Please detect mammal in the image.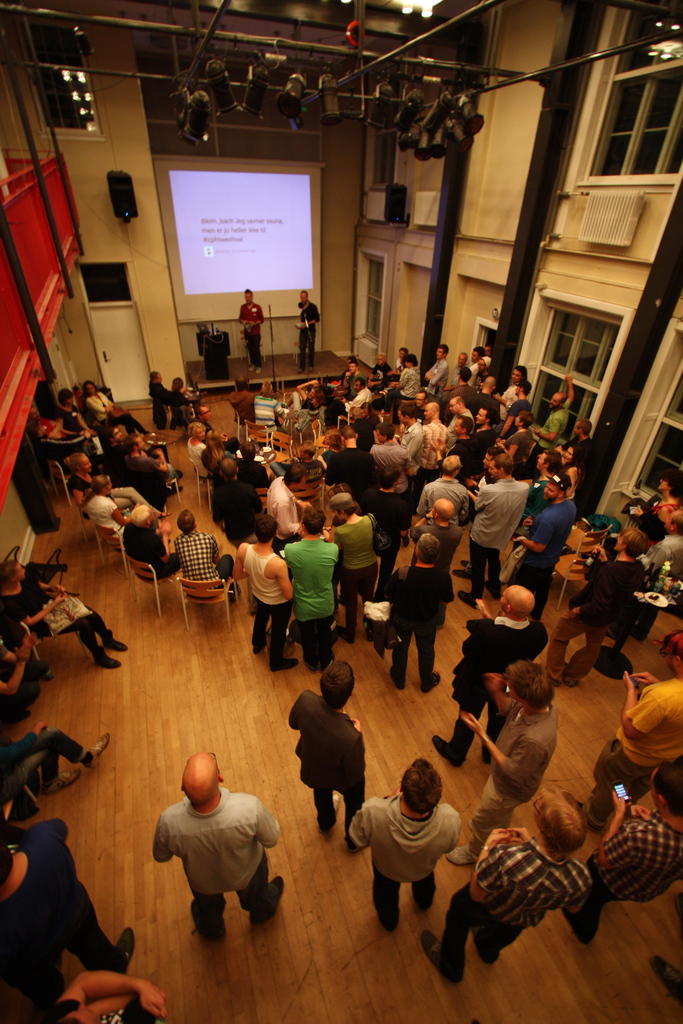
[383, 350, 422, 420].
